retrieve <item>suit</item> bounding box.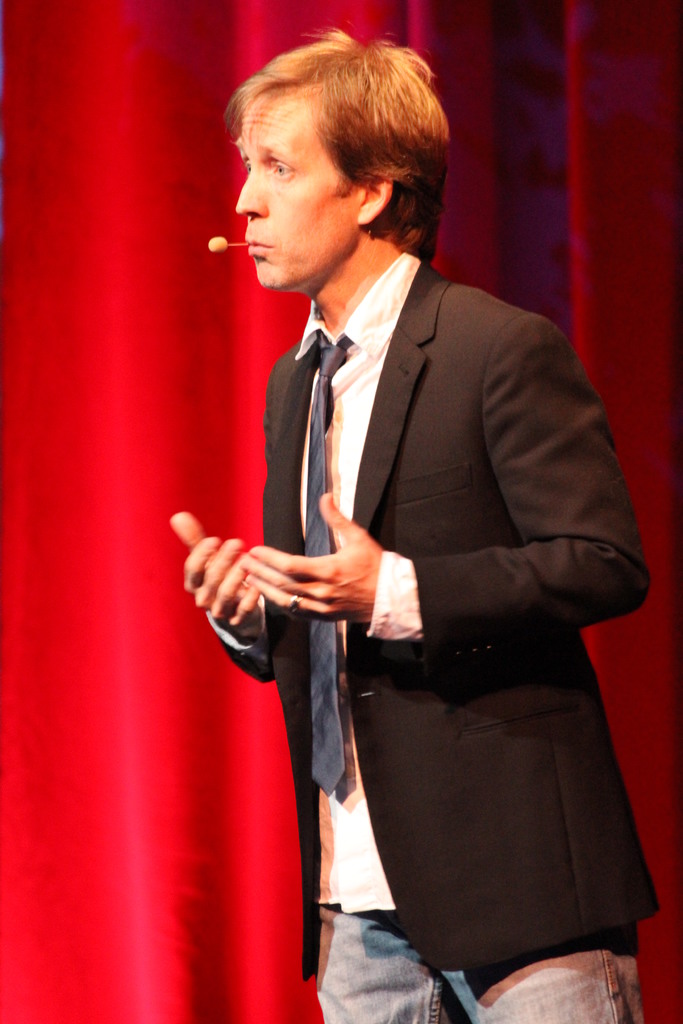
Bounding box: rect(206, 192, 610, 836).
